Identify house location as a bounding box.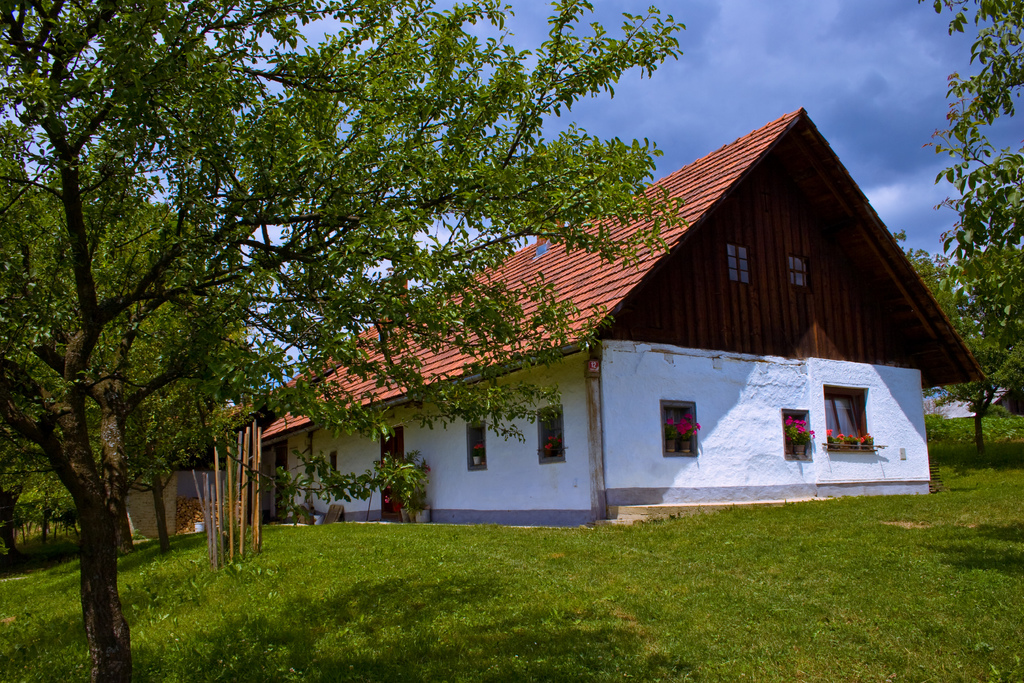
Rect(225, 106, 985, 531).
